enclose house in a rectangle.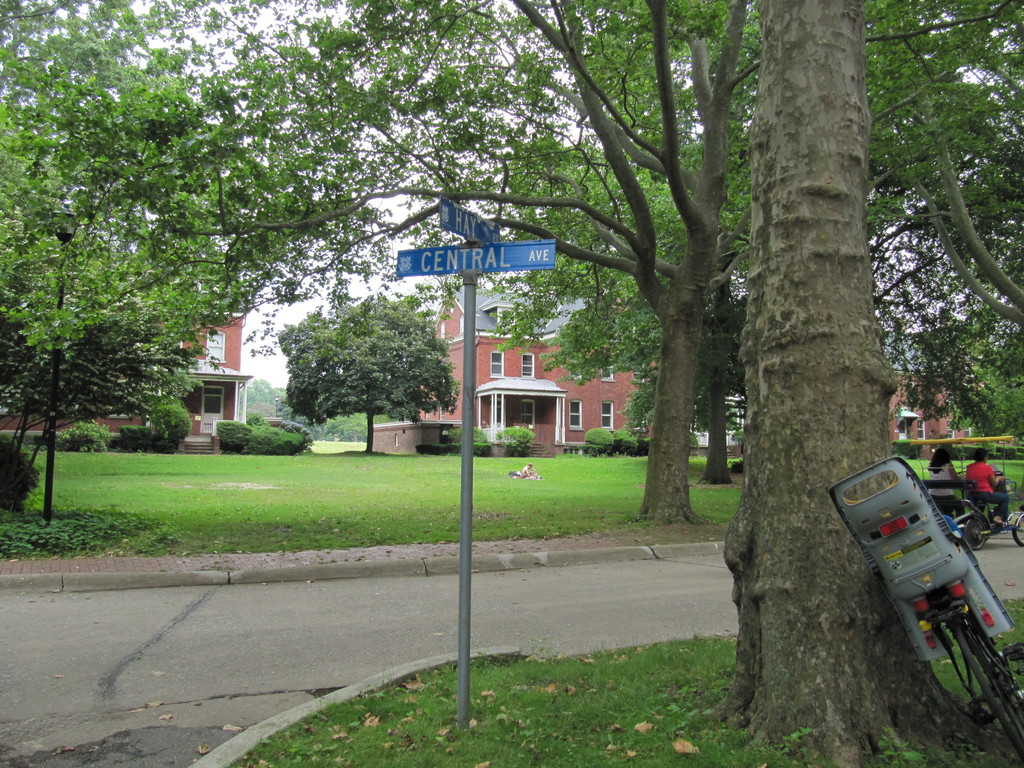
box(0, 291, 250, 451).
